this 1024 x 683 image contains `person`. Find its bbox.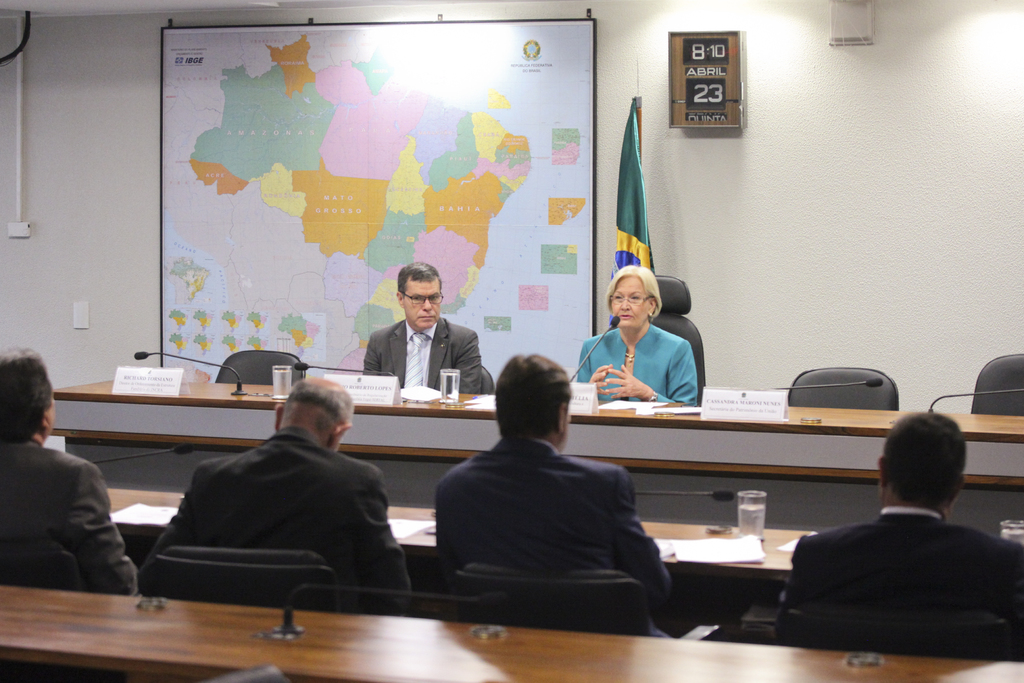
box=[589, 253, 711, 433].
